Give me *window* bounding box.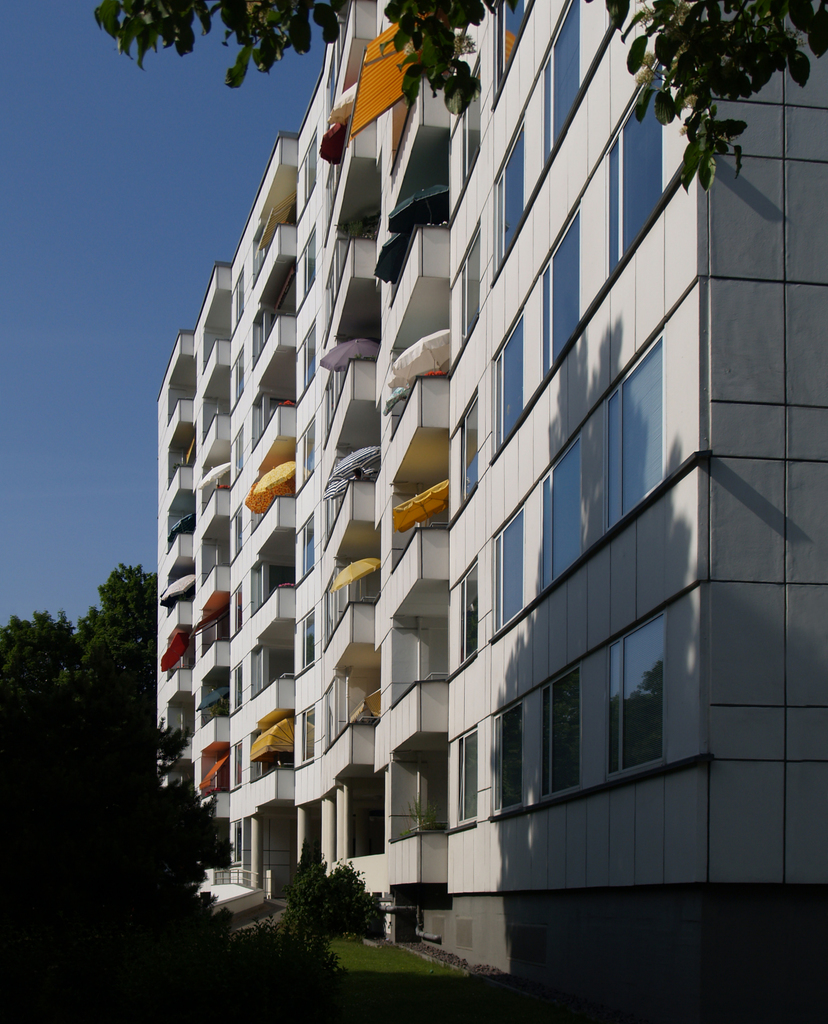
[604, 63, 669, 273].
